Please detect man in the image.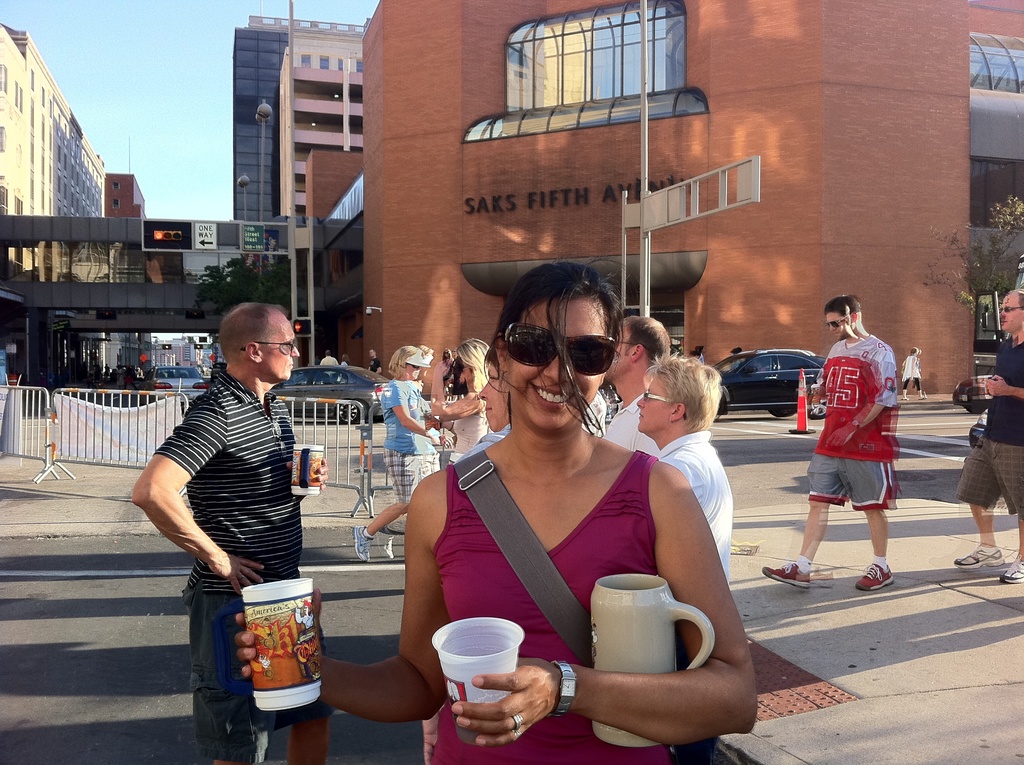
bbox=(763, 295, 901, 593).
